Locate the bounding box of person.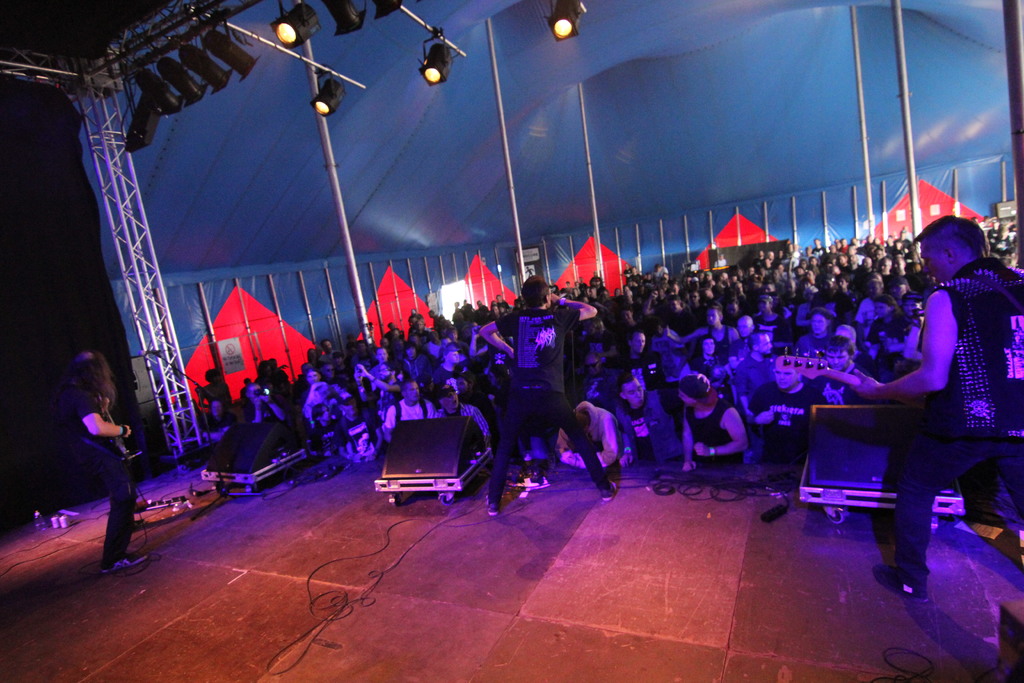
Bounding box: (left=316, top=404, right=339, bottom=459).
